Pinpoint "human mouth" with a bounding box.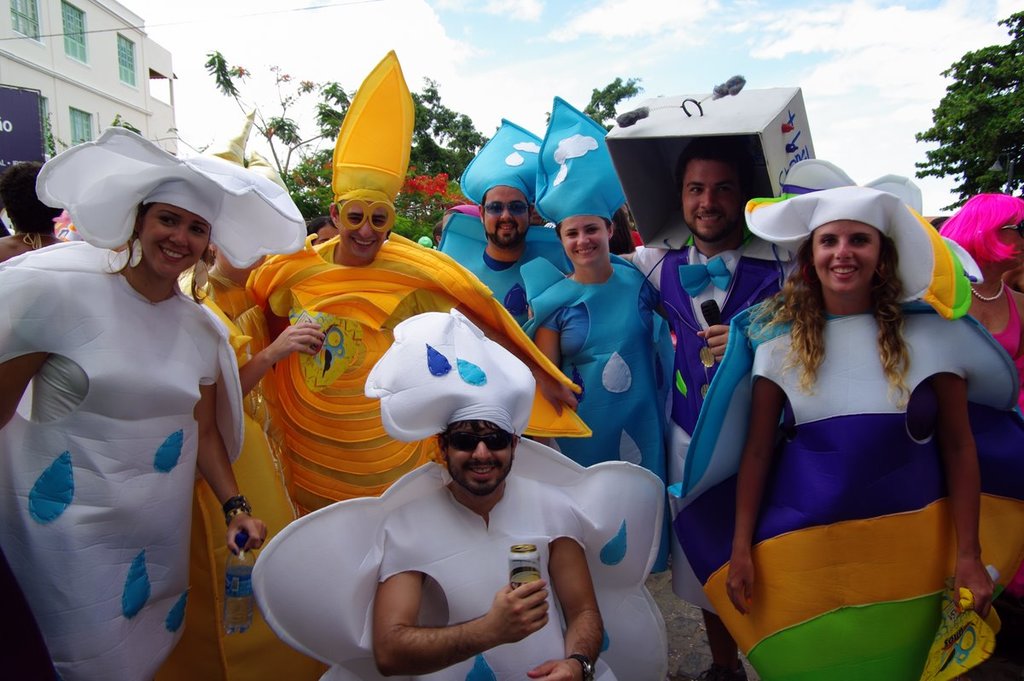
bbox=[696, 213, 722, 225].
